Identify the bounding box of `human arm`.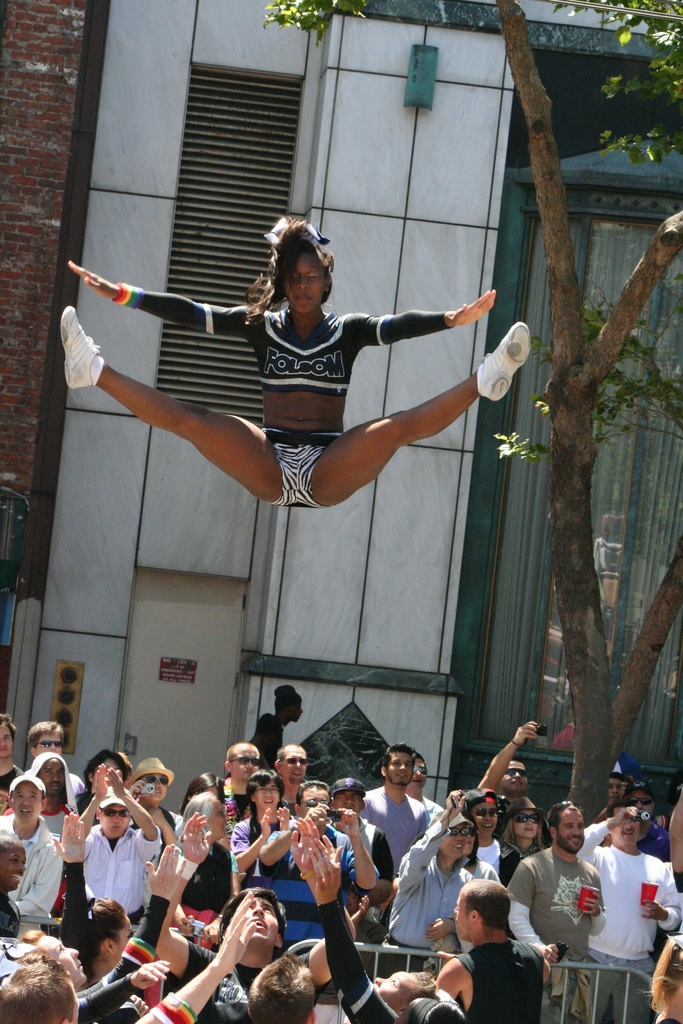
344 287 497 348.
